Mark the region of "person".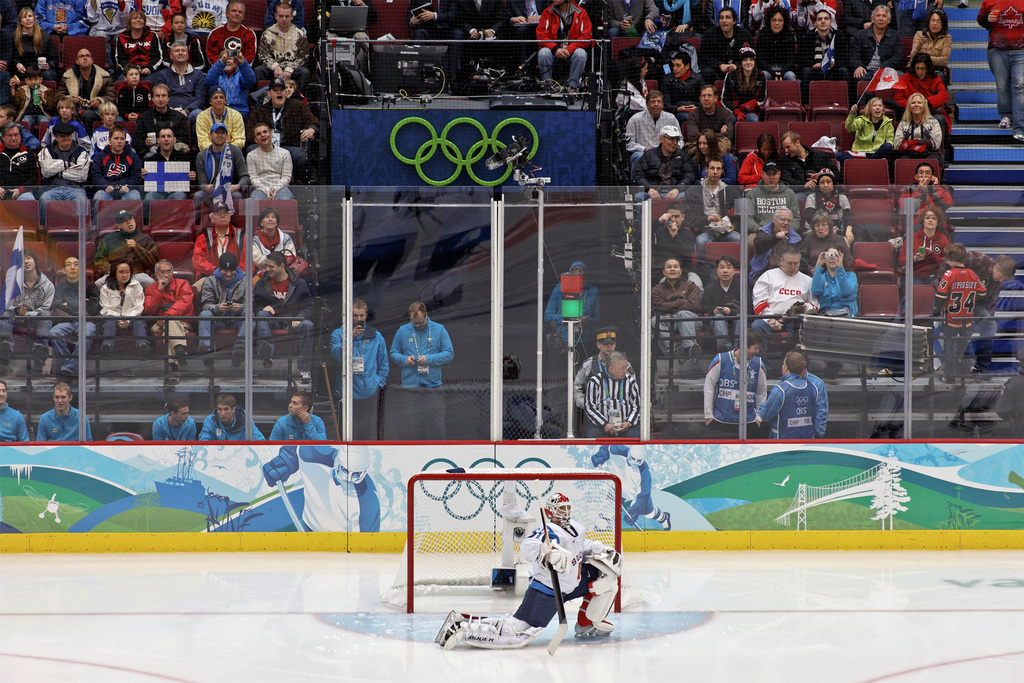
Region: locate(970, 0, 1023, 148).
